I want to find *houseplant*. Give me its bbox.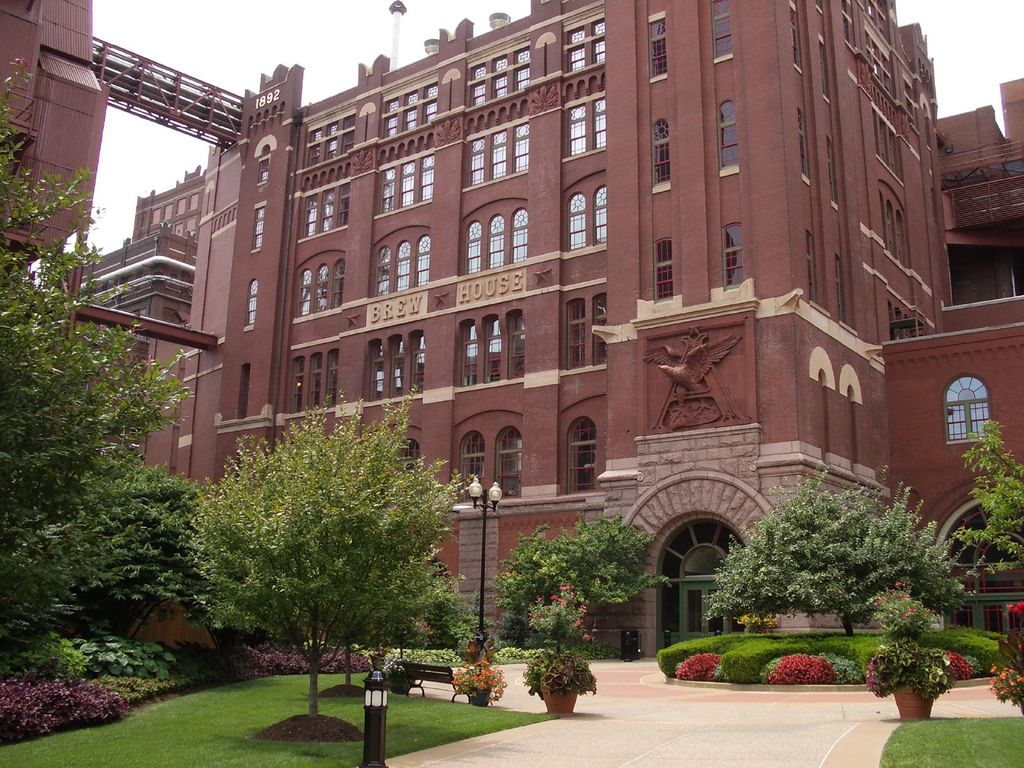
(993, 653, 1023, 721).
